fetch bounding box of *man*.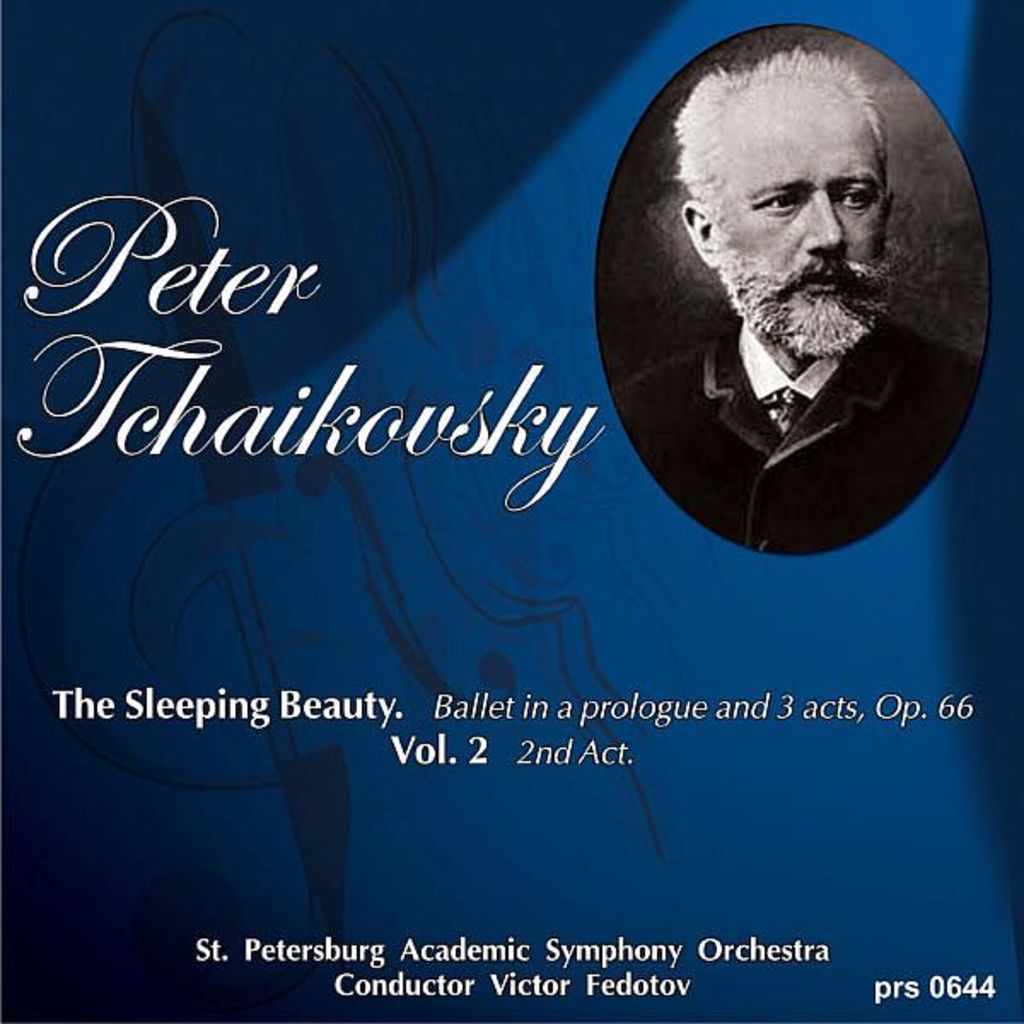
Bbox: 596:36:998:587.
